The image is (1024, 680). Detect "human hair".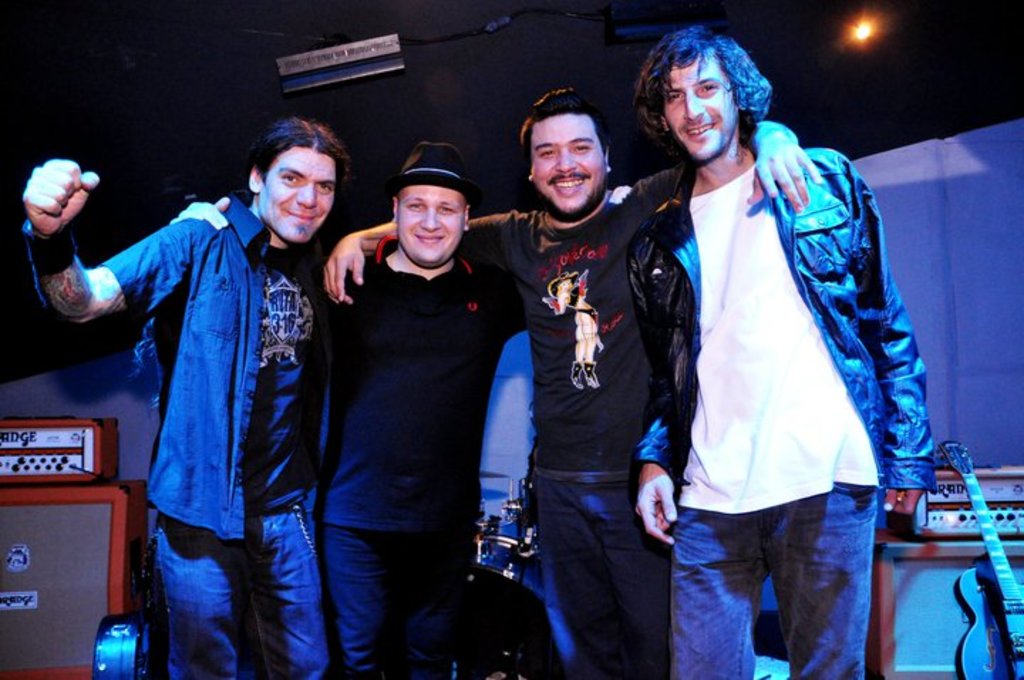
Detection: x1=644 y1=33 x2=772 y2=147.
